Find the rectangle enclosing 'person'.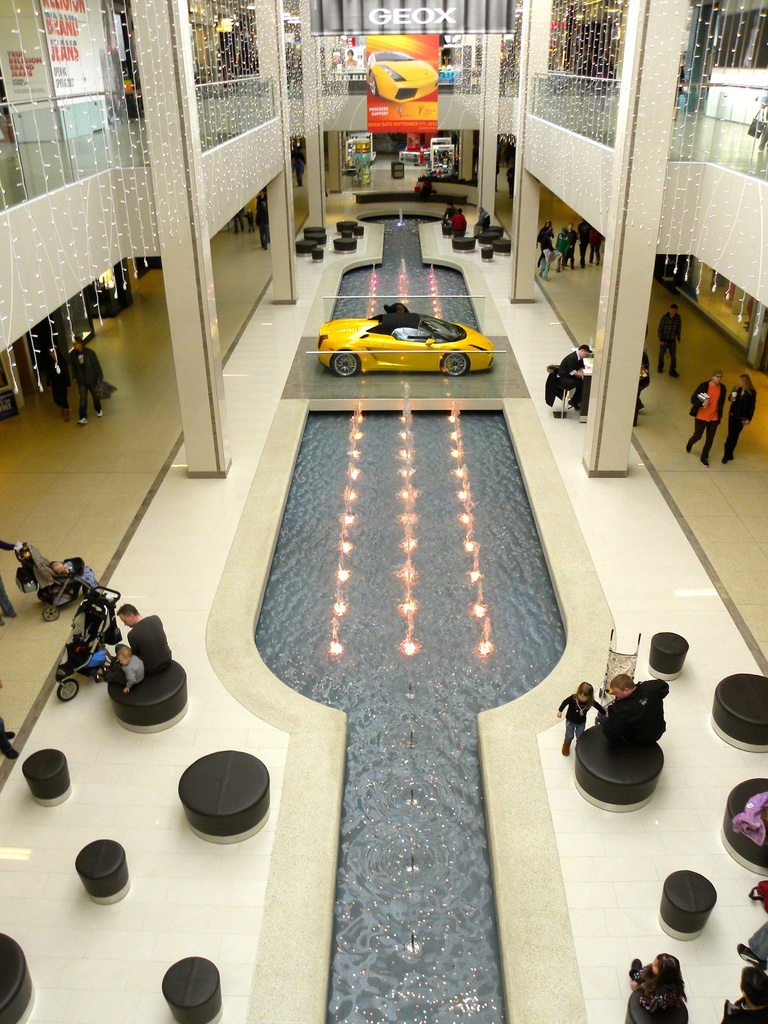
pyautogui.locateOnScreen(469, 204, 494, 237).
